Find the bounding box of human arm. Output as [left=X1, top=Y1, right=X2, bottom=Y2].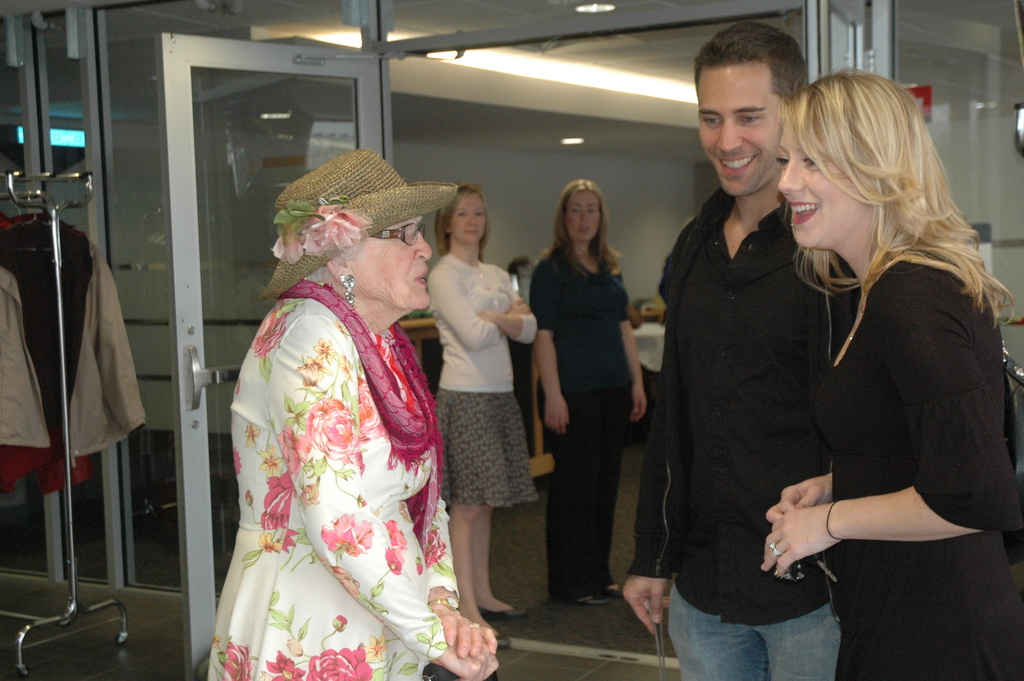
[left=429, top=267, right=529, bottom=349].
